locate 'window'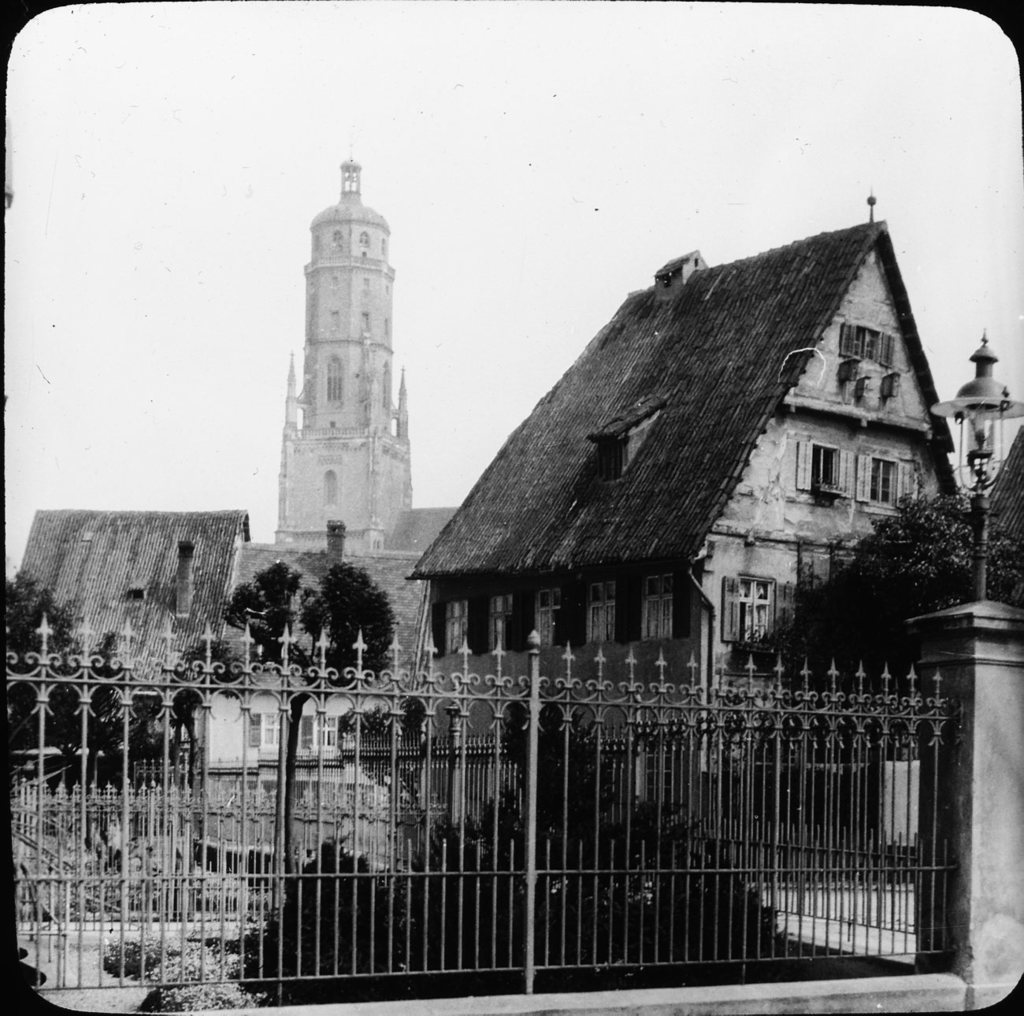
<box>440,605,470,654</box>
